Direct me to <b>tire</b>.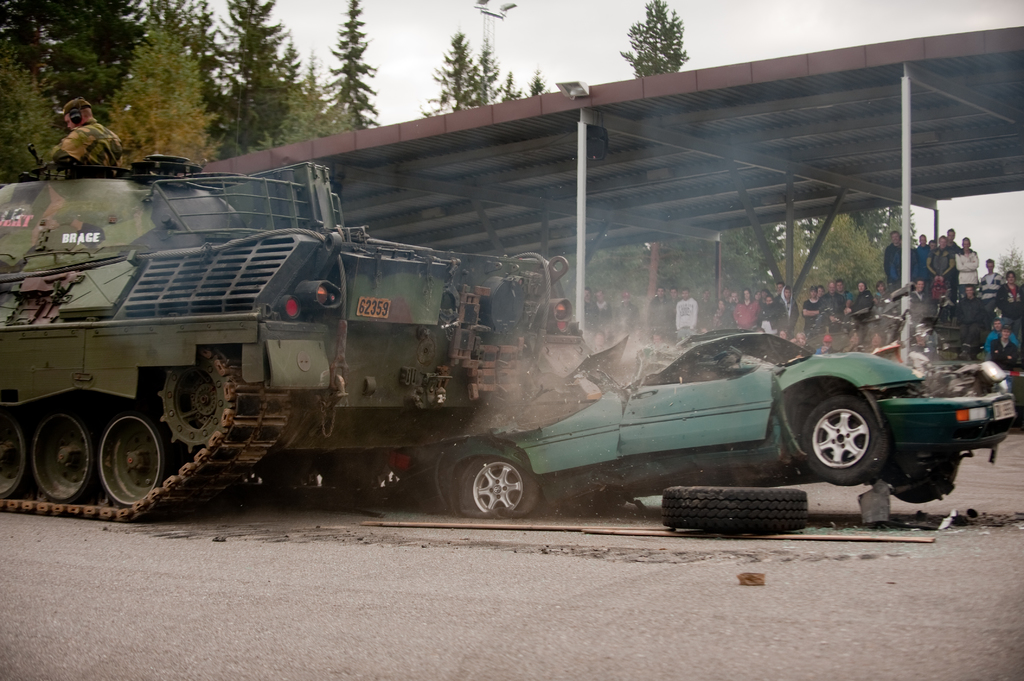
Direction: [884,452,959,503].
